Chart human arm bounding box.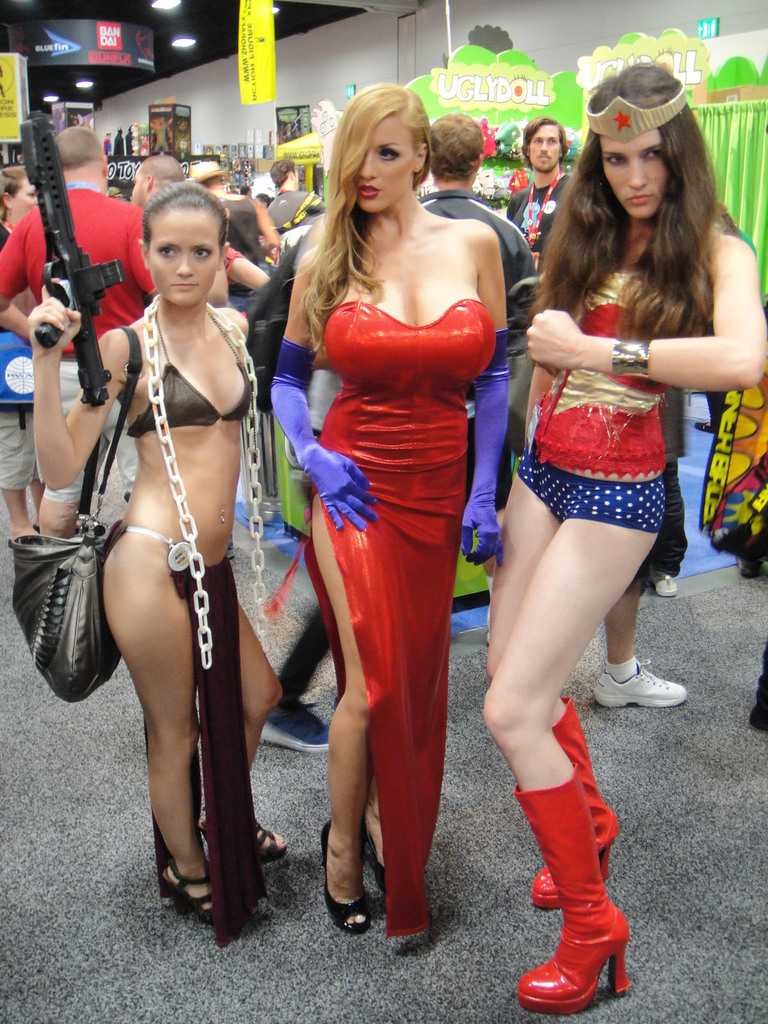
Charted: [243,195,282,249].
